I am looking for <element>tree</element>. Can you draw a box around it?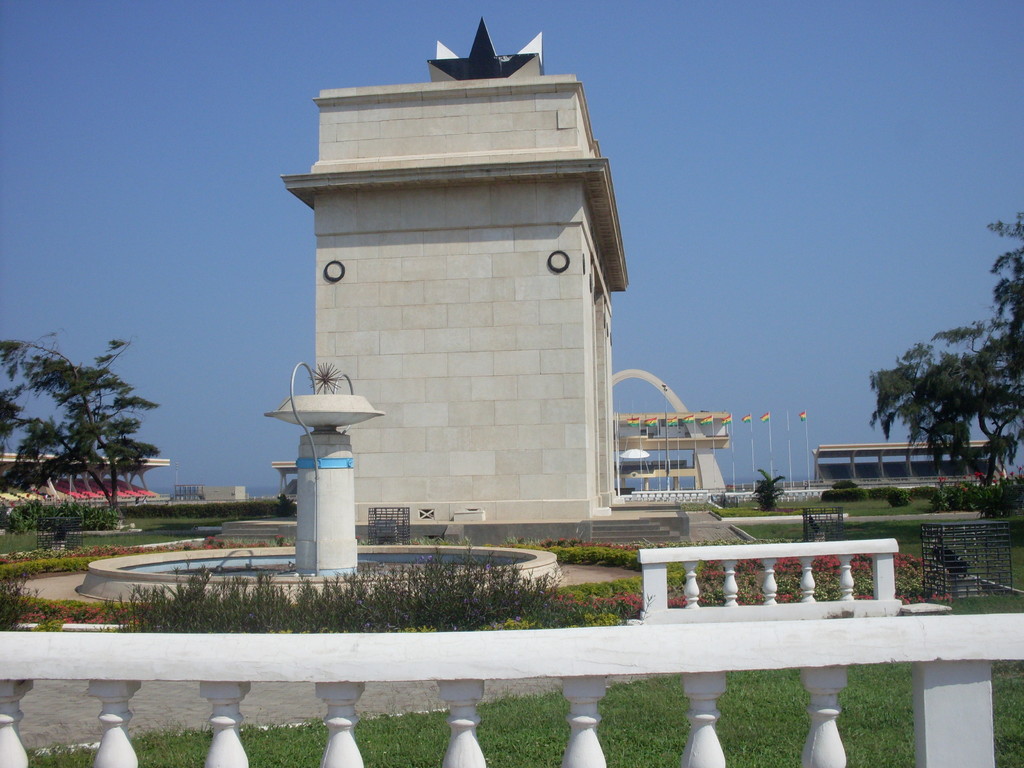
Sure, the bounding box is select_region(987, 217, 1023, 337).
